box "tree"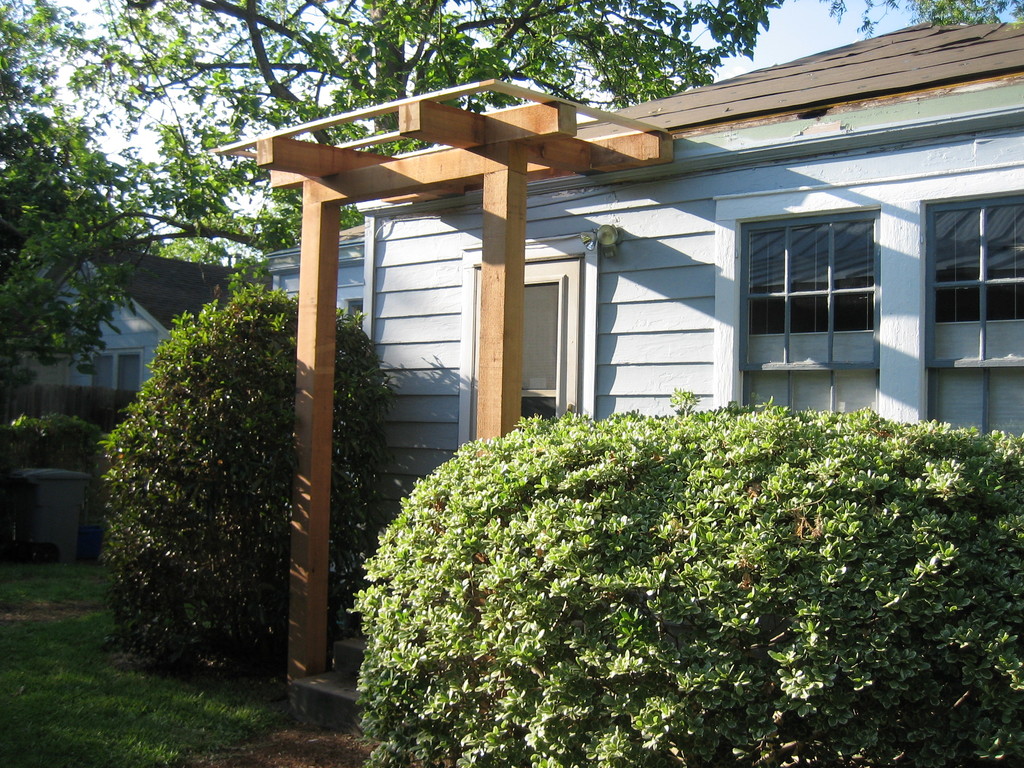
<region>0, 119, 149, 415</region>
